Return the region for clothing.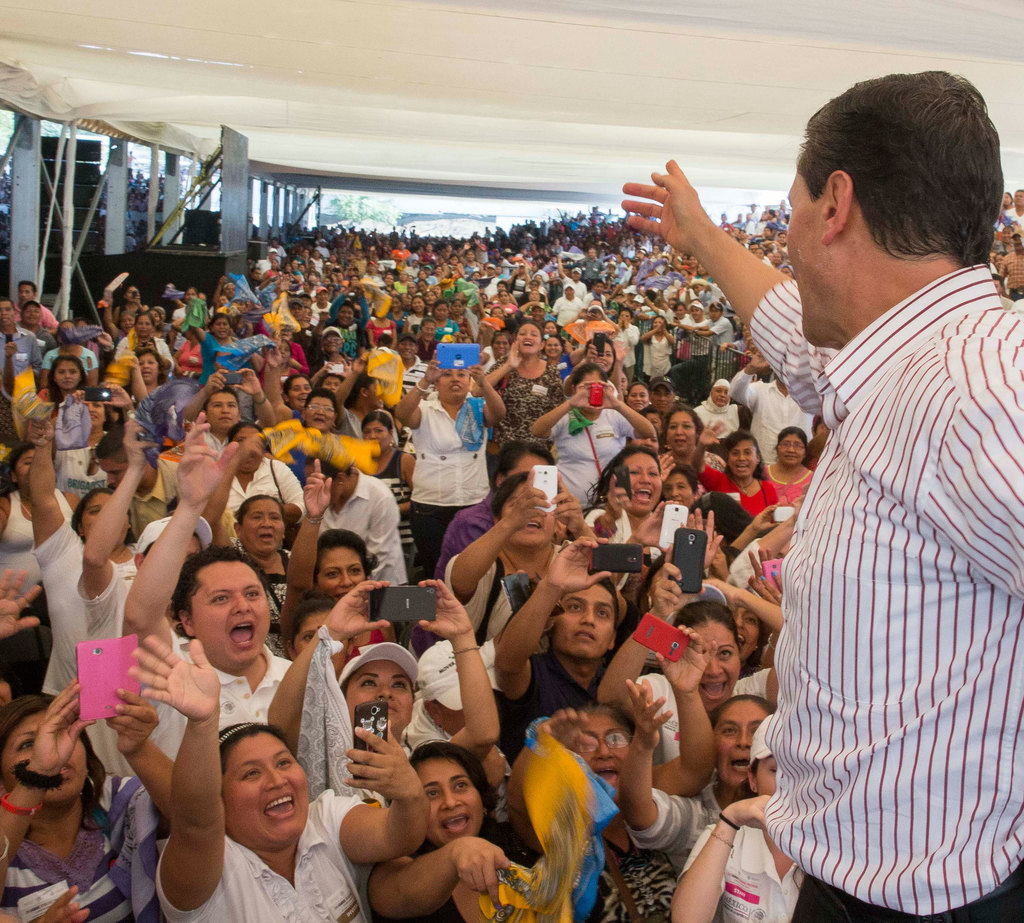
[692, 460, 778, 518].
